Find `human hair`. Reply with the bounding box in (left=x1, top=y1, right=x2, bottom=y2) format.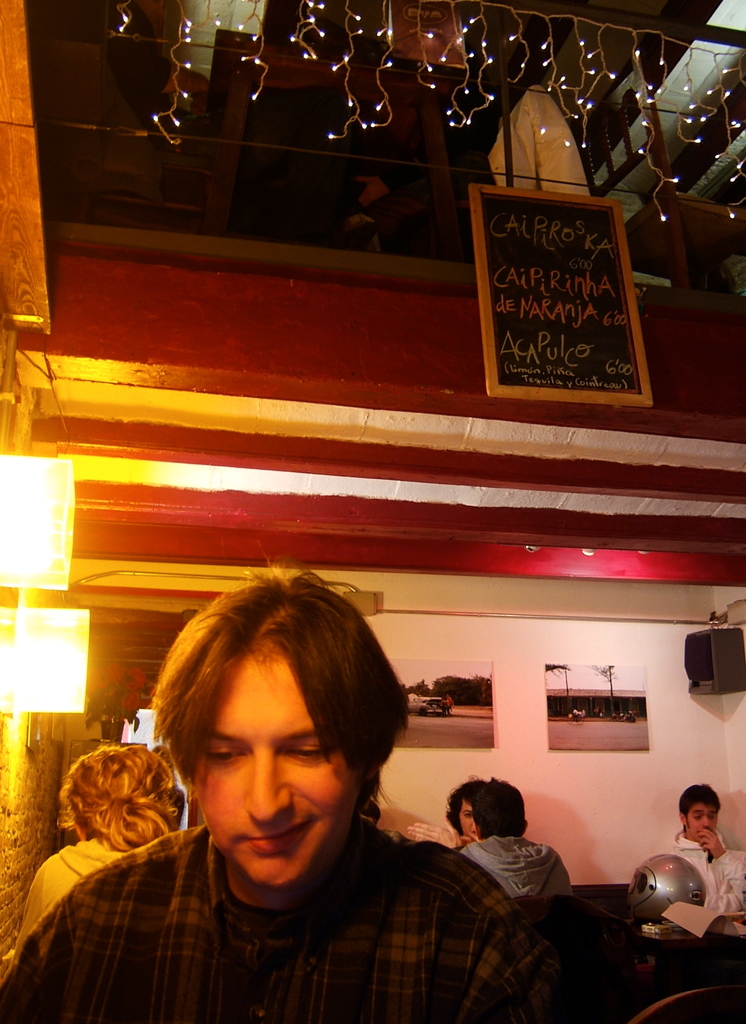
(left=679, top=781, right=720, bottom=827).
